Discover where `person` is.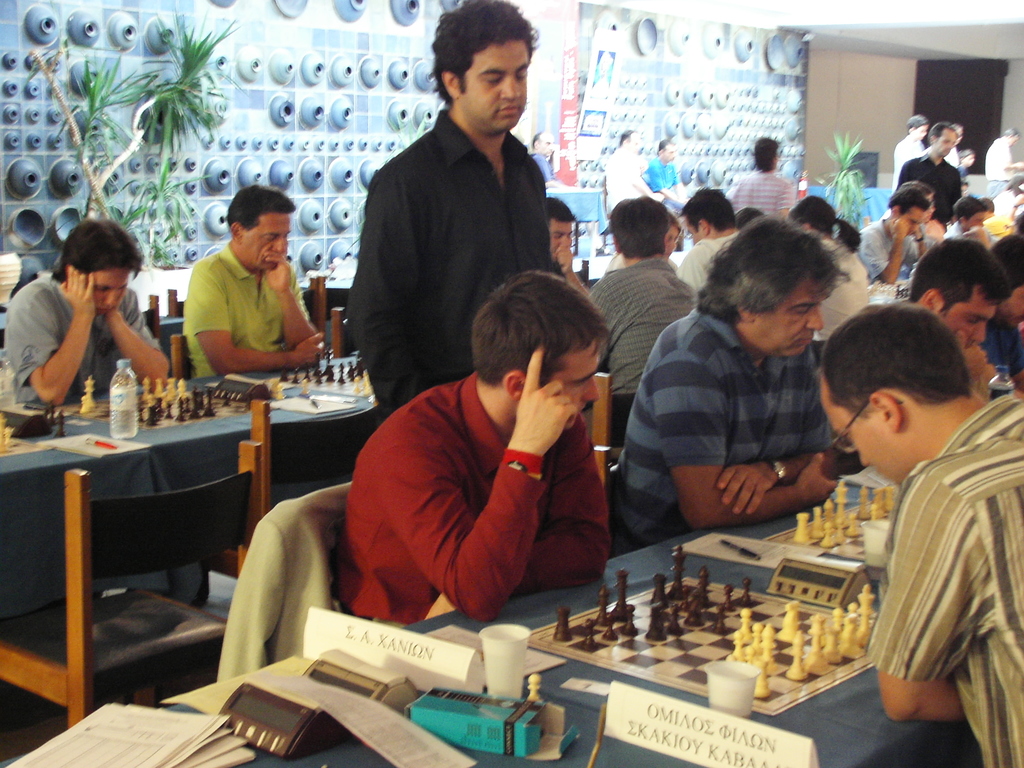
Discovered at box=[819, 282, 1006, 749].
